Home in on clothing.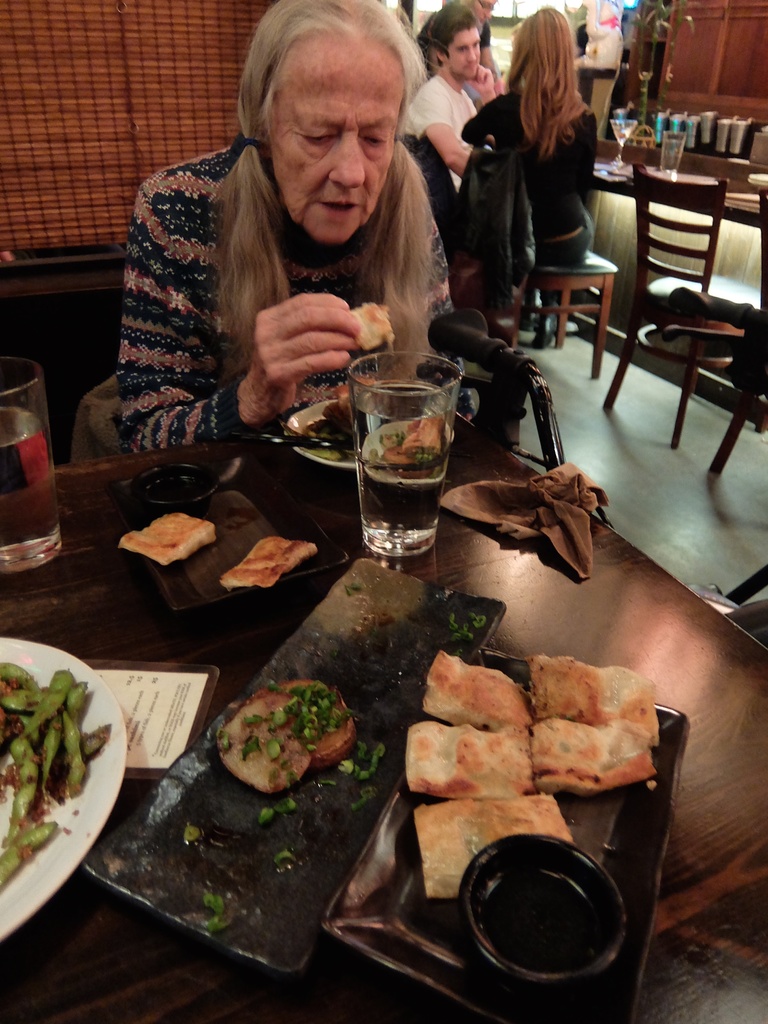
Homed in at detection(408, 4, 489, 70).
